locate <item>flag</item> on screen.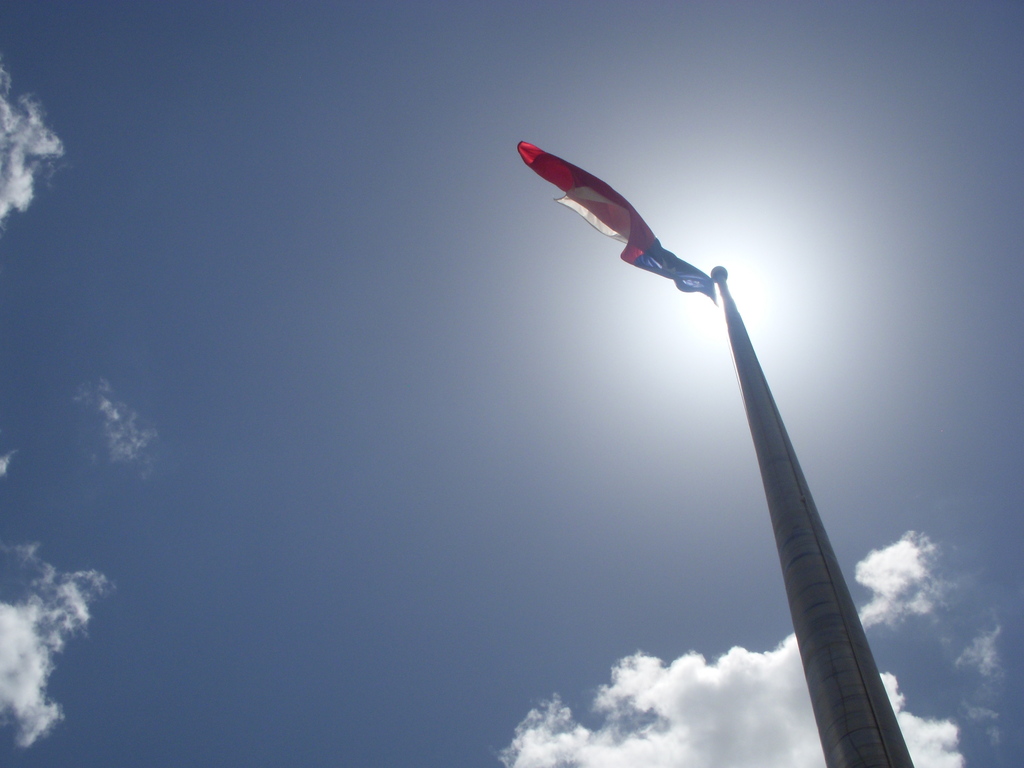
On screen at (left=514, top=139, right=718, bottom=304).
